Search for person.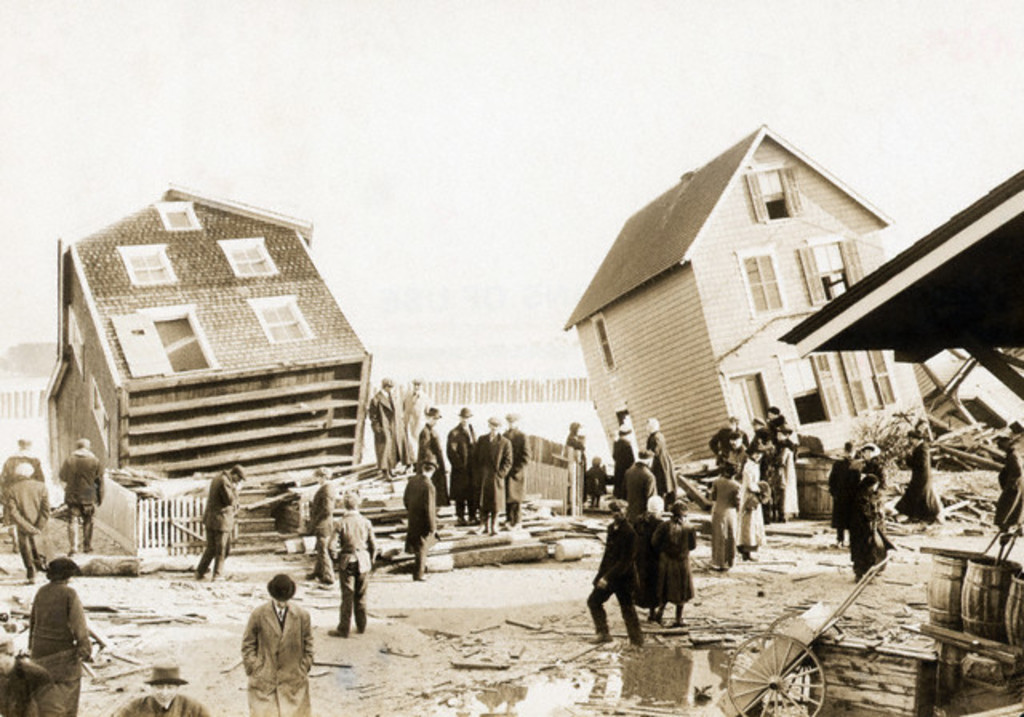
Found at pyautogui.locateOnScreen(27, 554, 91, 715).
